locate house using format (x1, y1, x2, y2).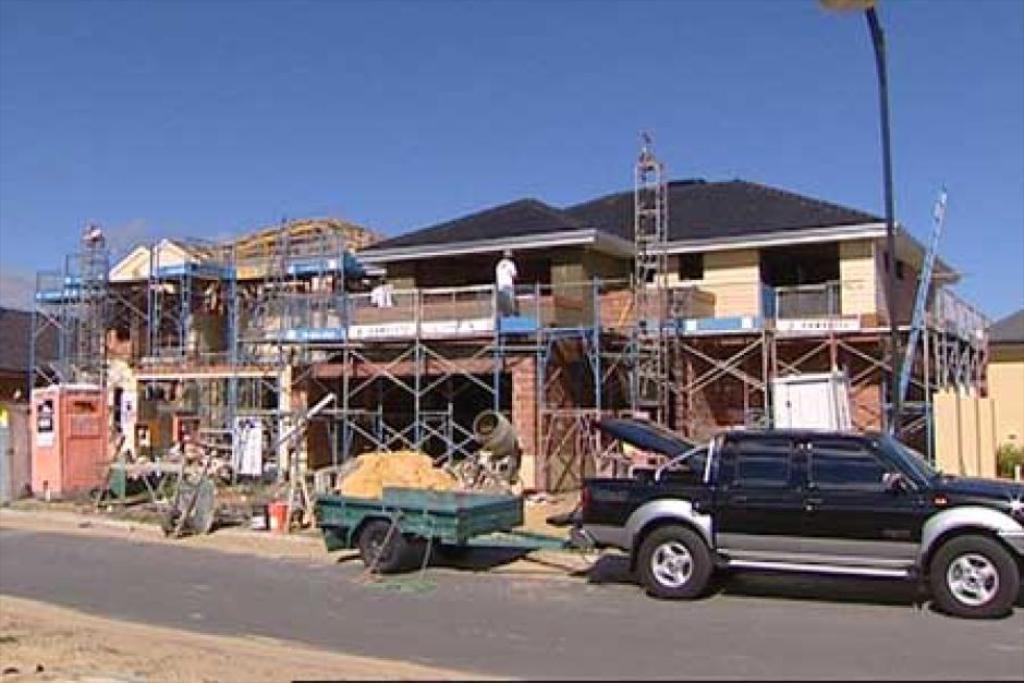
(0, 309, 92, 502).
